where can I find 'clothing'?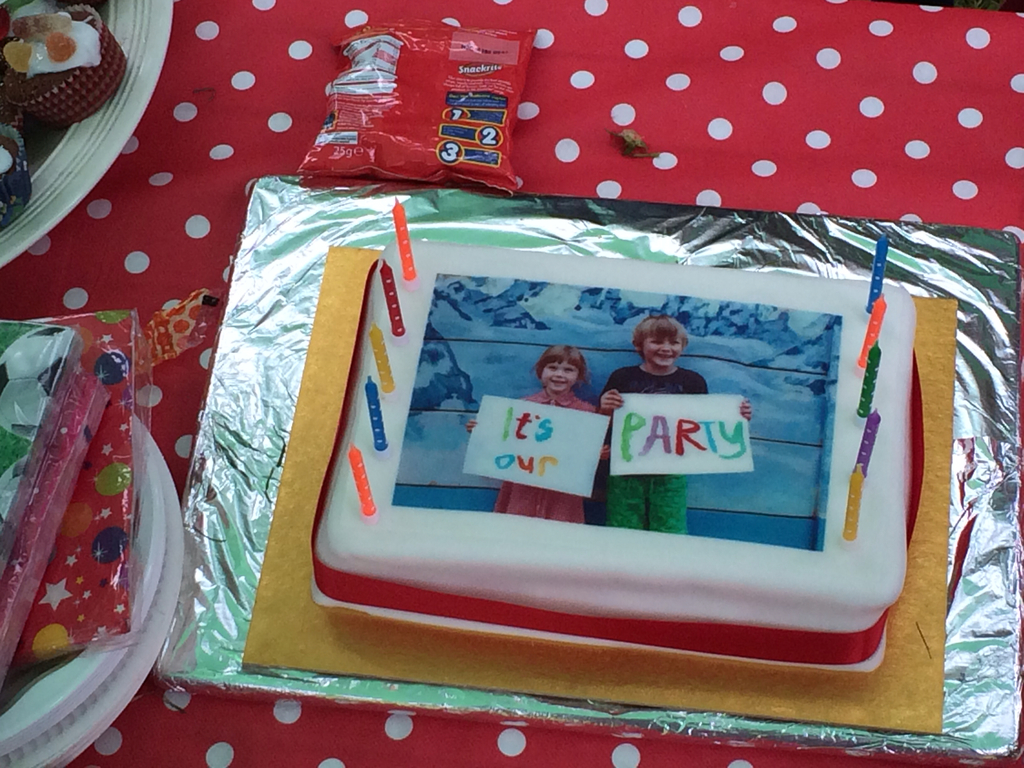
You can find it at box(589, 363, 717, 538).
